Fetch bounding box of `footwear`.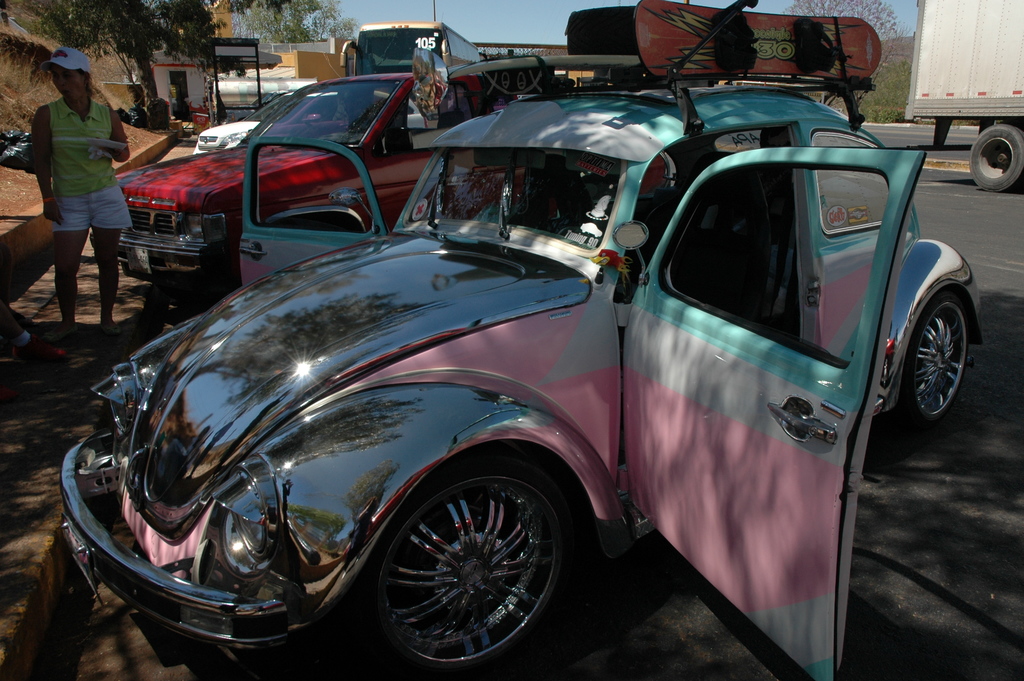
Bbox: bbox=(58, 324, 79, 350).
